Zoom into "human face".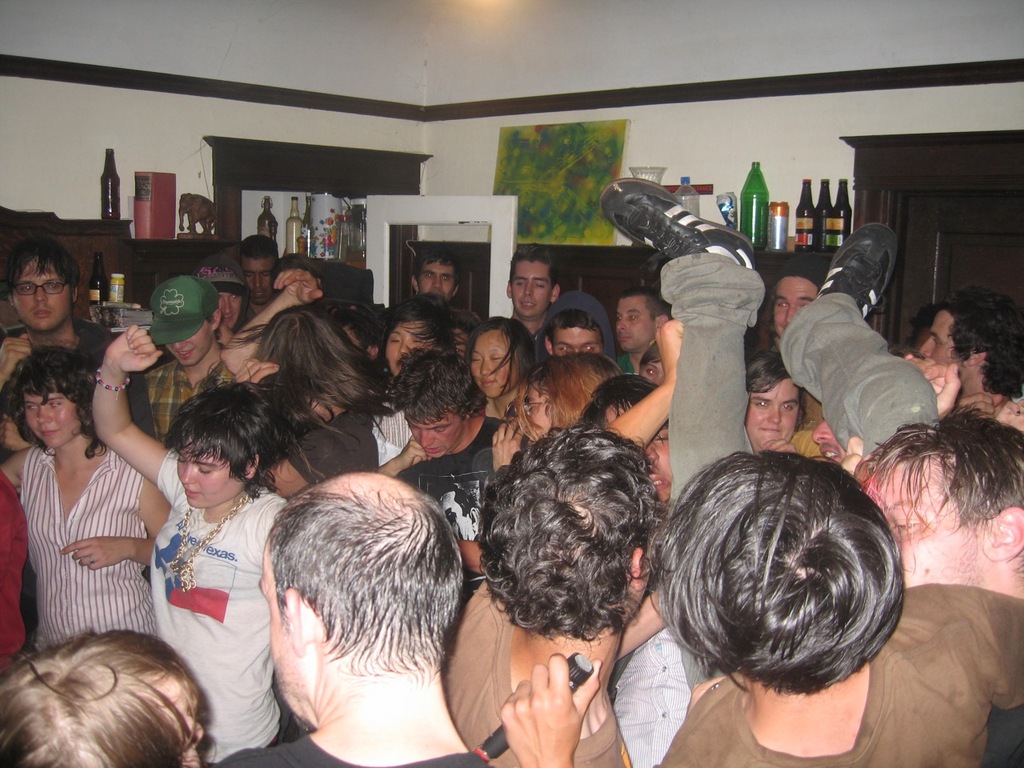
Zoom target: (510, 261, 550, 317).
